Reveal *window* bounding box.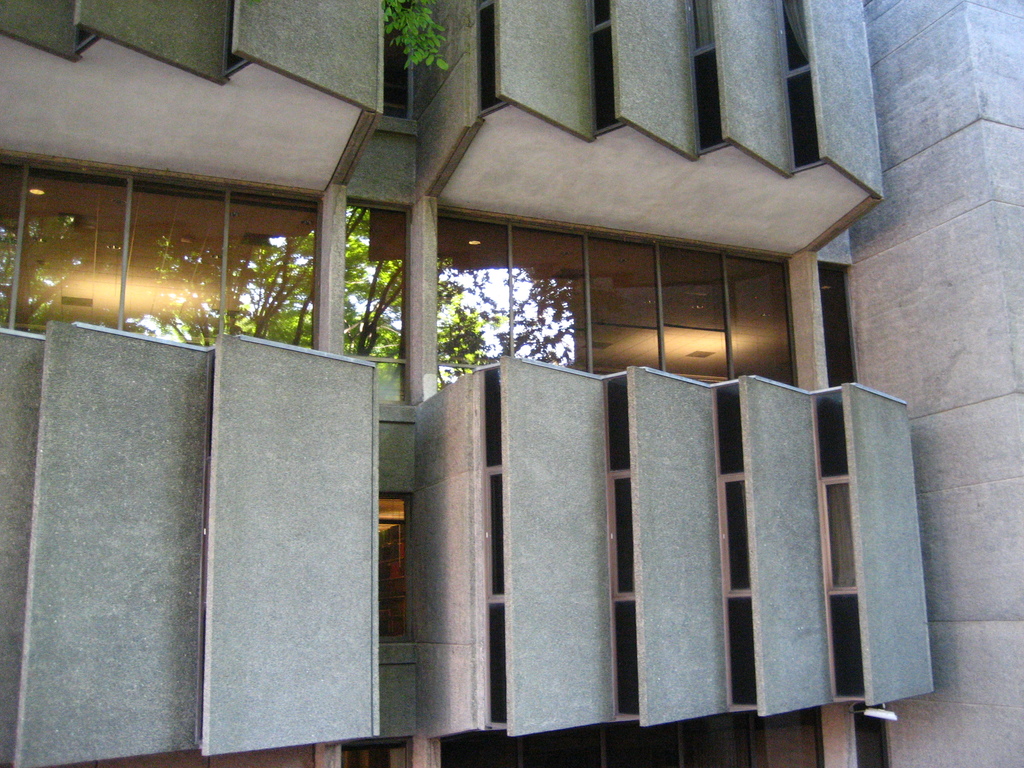
Revealed: BBox(473, 0, 506, 119).
